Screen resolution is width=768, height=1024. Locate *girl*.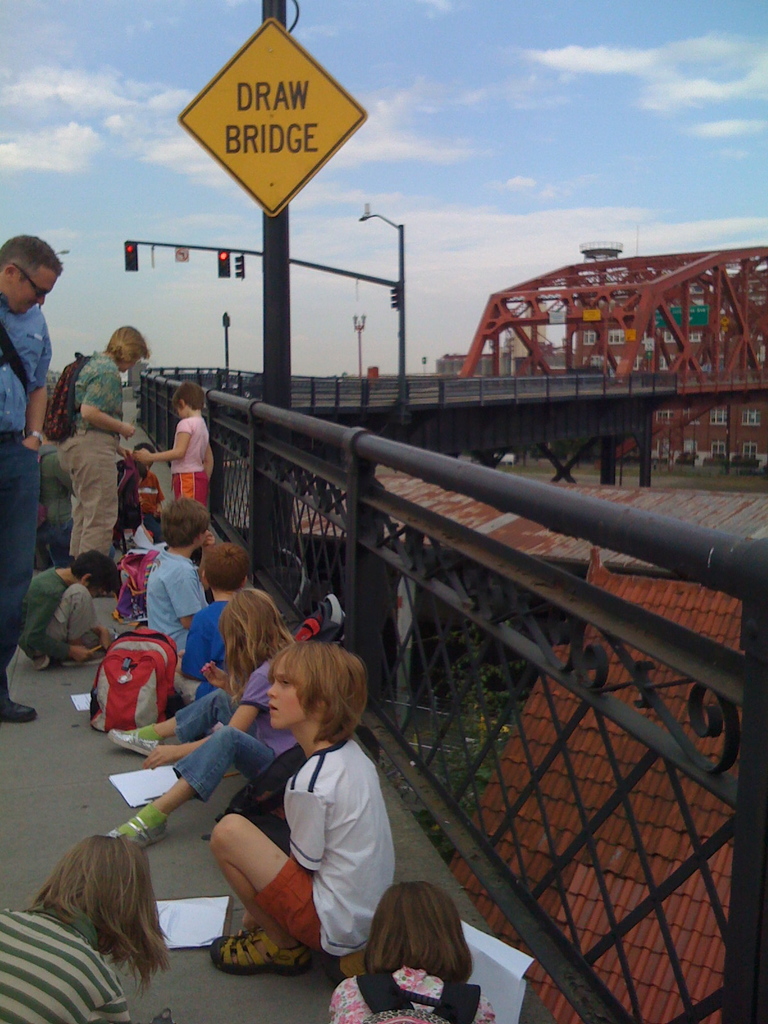
BBox(207, 640, 396, 970).
